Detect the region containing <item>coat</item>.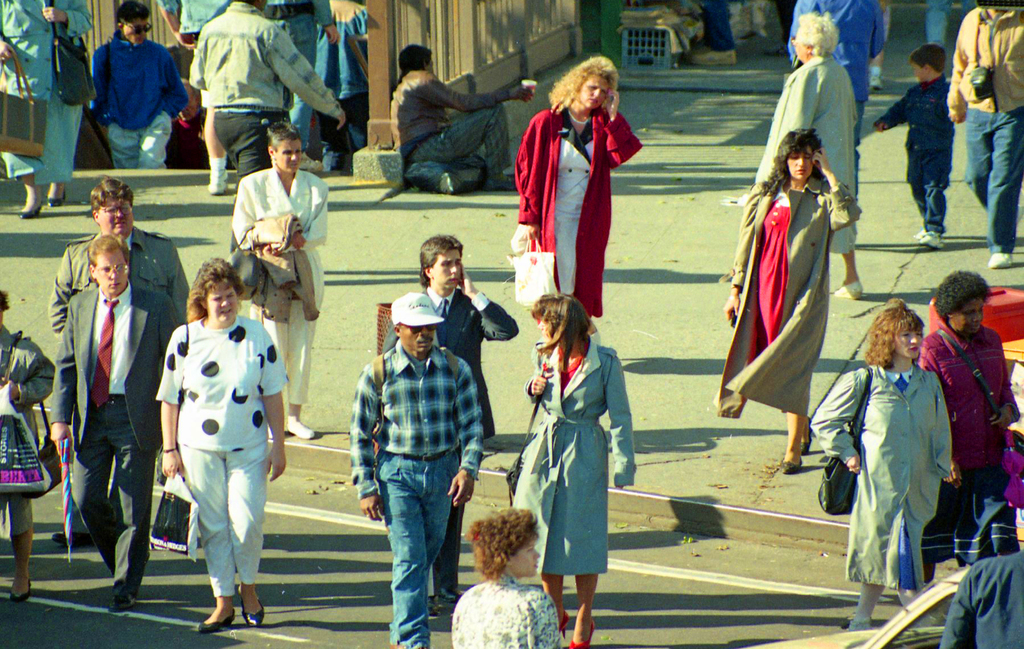
(531,85,640,308).
